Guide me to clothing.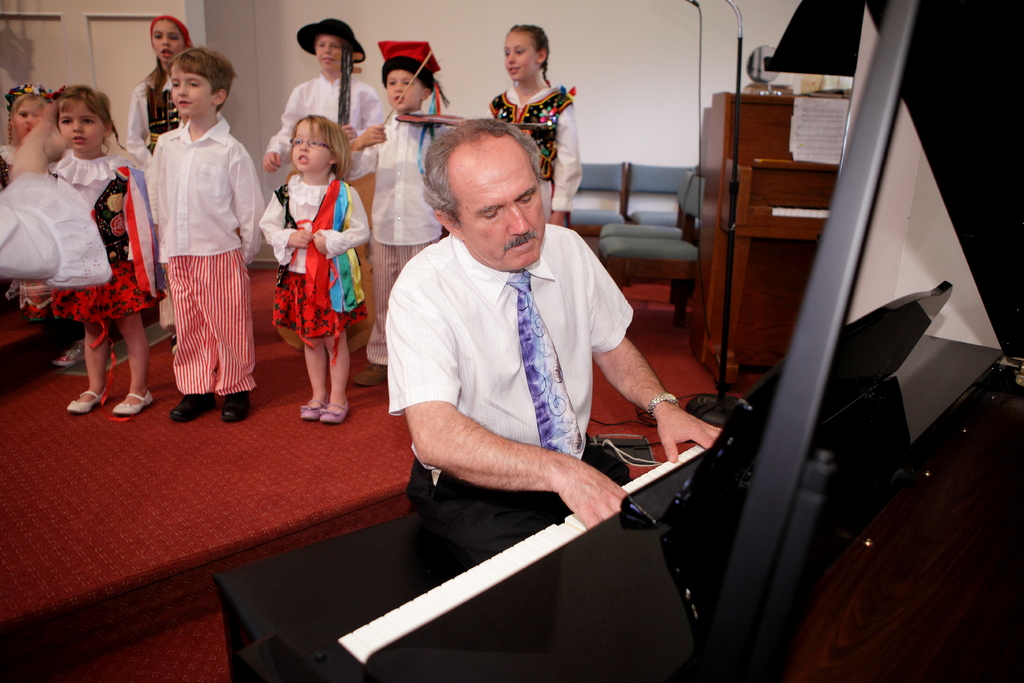
Guidance: 129:60:231:183.
